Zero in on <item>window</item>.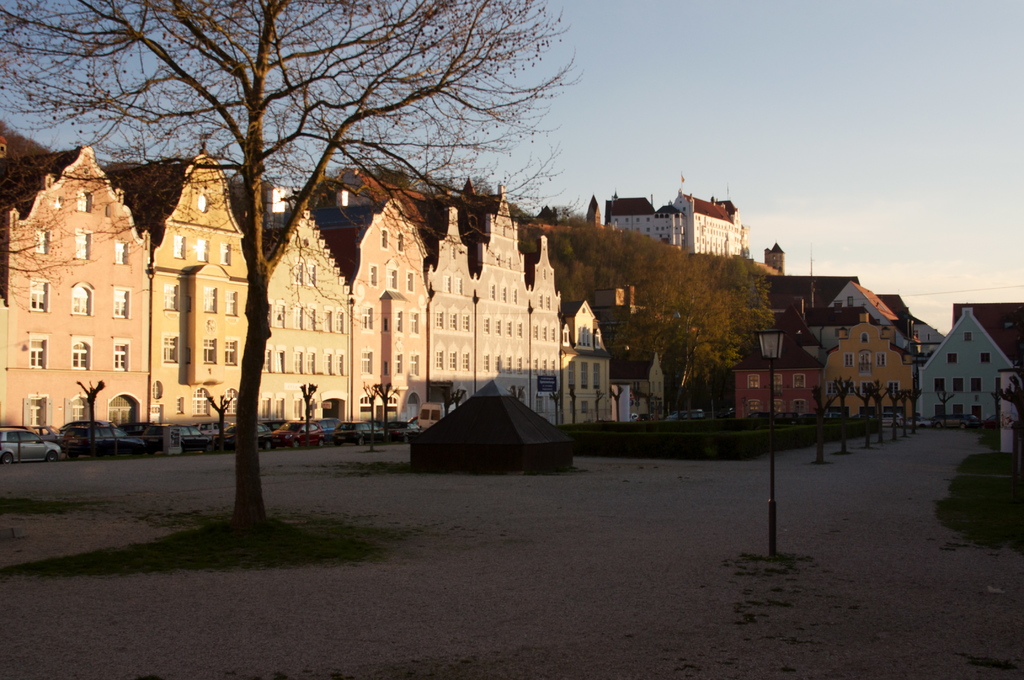
Zeroed in: box=[447, 339, 458, 369].
